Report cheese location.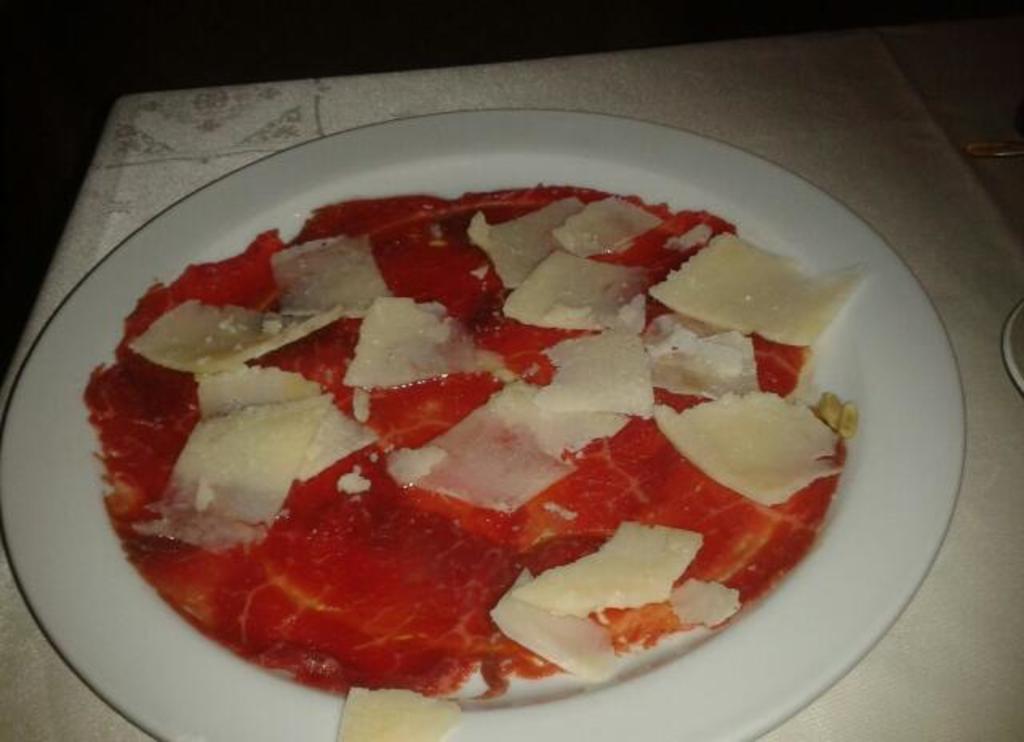
Report: 550,179,653,254.
